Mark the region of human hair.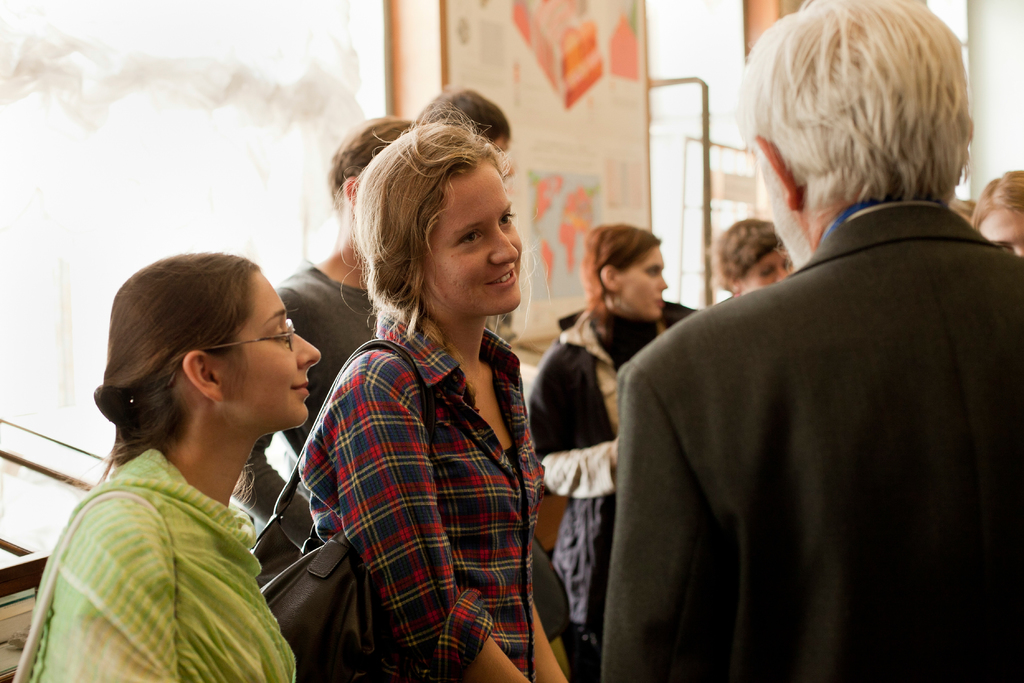
Region: x1=714 y1=220 x2=781 y2=291.
